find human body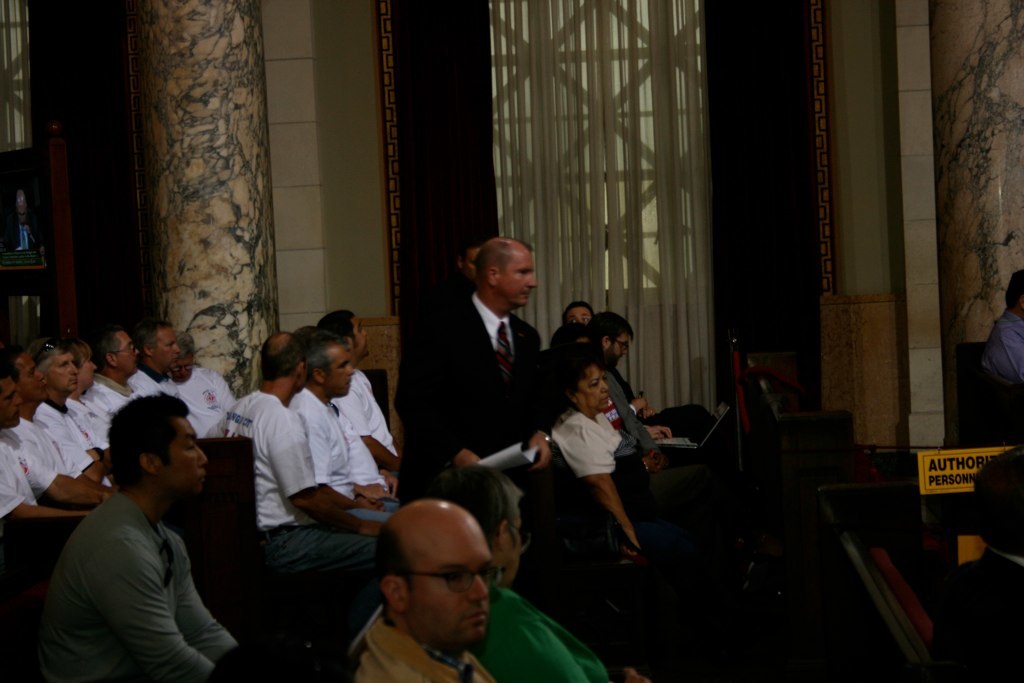
126, 309, 227, 441
